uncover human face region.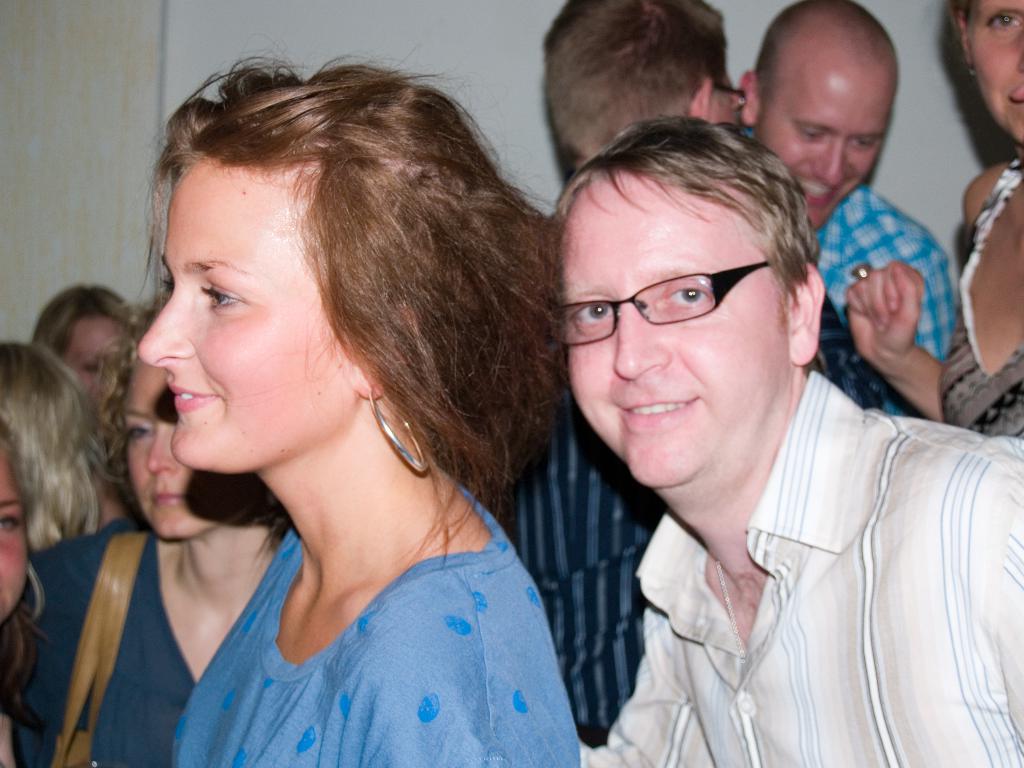
Uncovered: rect(755, 43, 878, 228).
